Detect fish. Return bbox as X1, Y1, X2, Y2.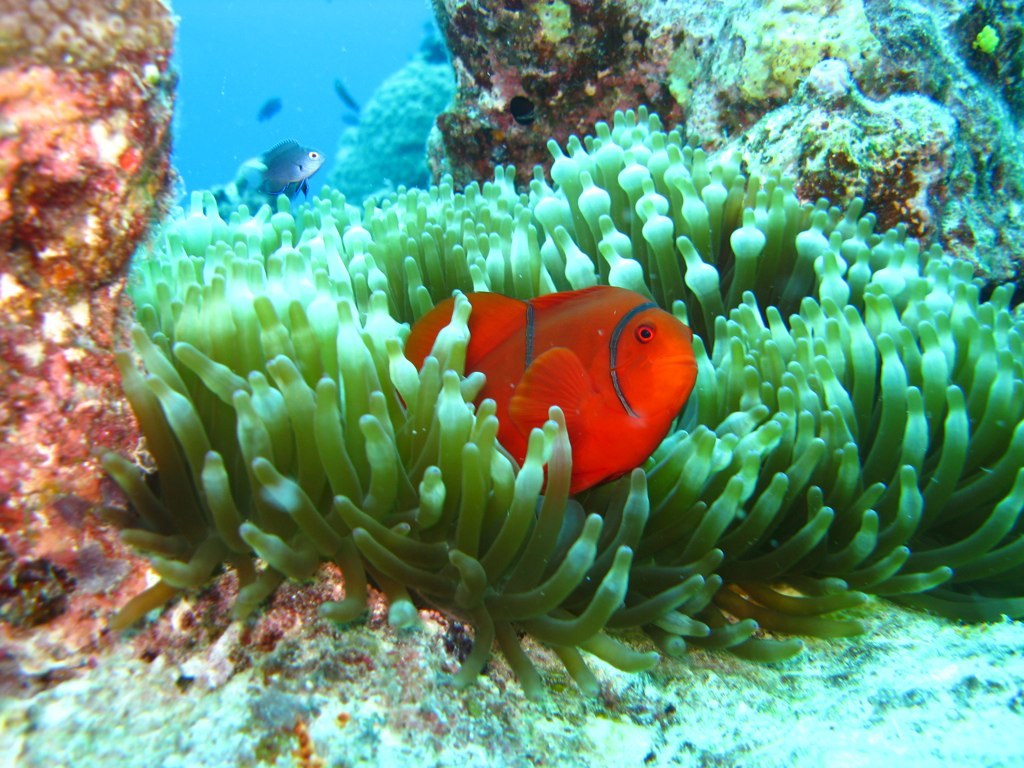
338, 75, 363, 110.
